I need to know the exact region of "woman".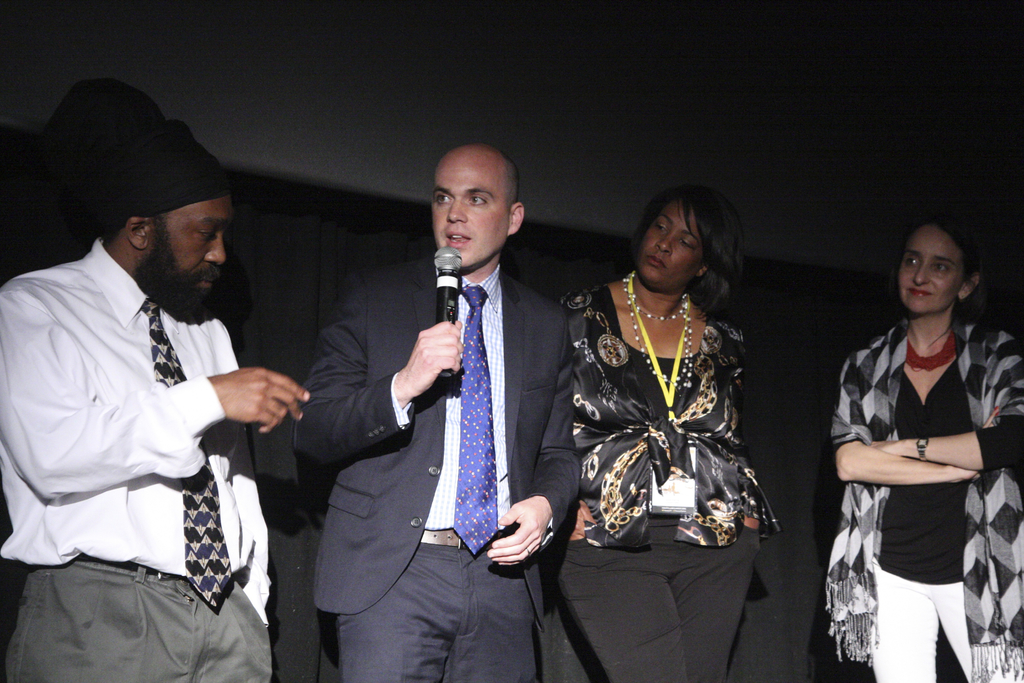
Region: 559:177:787:657.
